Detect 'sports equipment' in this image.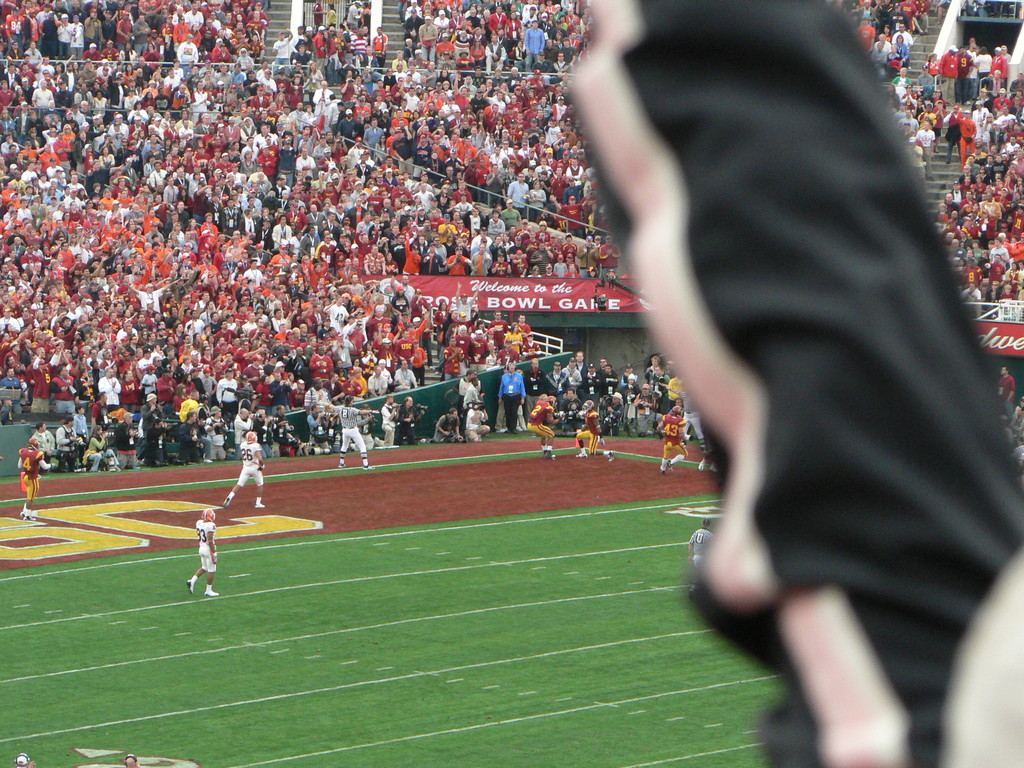
Detection: pyautogui.locateOnScreen(28, 438, 38, 450).
